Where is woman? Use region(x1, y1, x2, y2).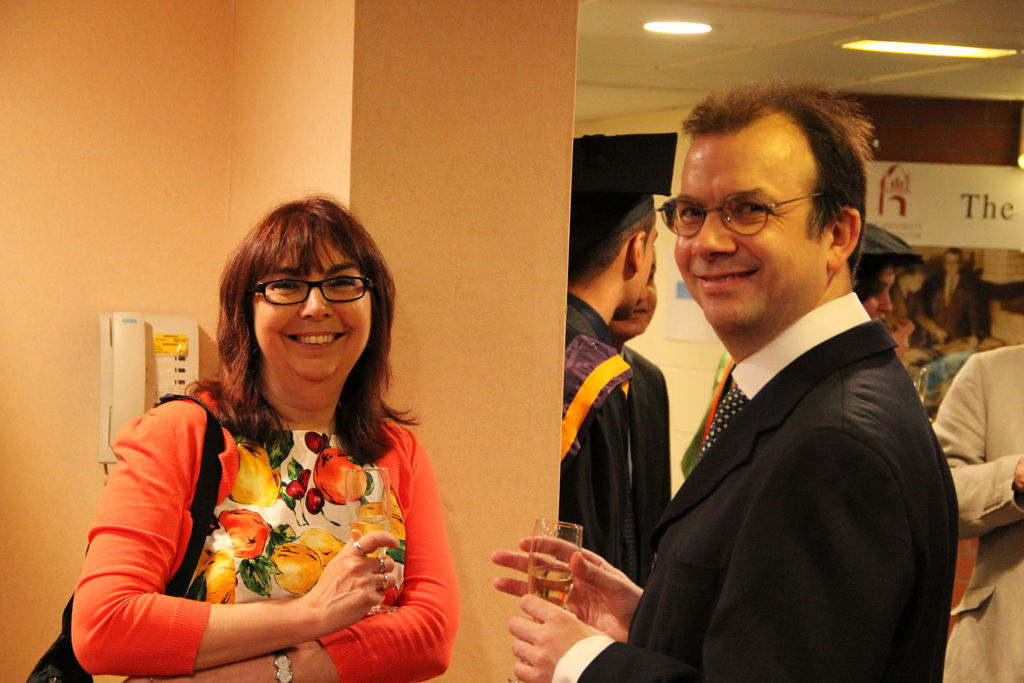
region(105, 210, 429, 682).
